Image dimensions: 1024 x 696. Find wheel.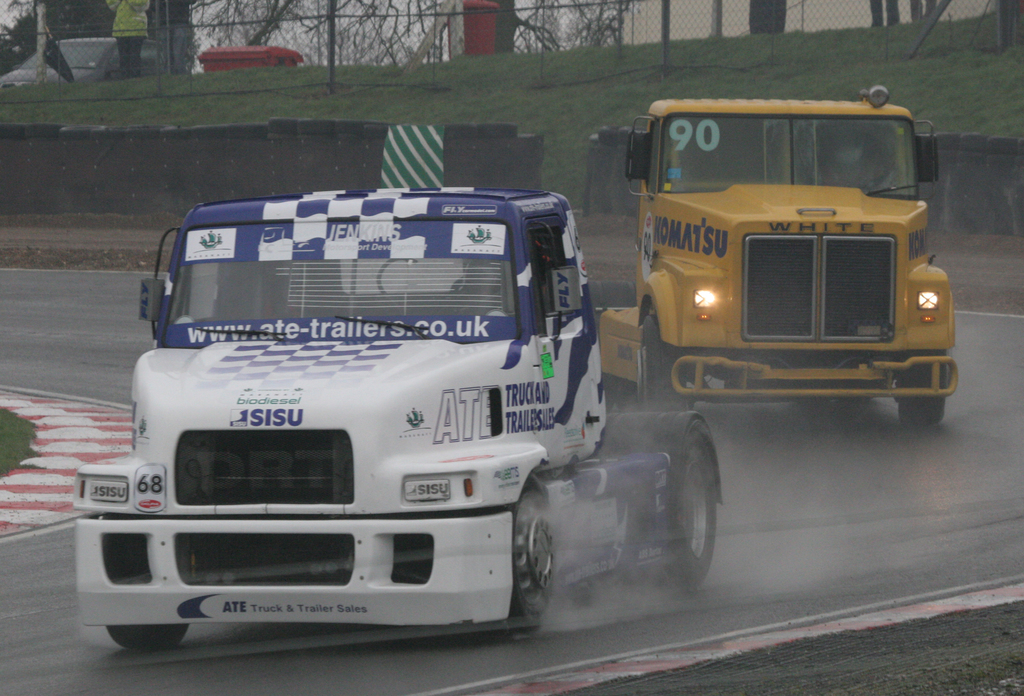
crop(634, 409, 732, 599).
